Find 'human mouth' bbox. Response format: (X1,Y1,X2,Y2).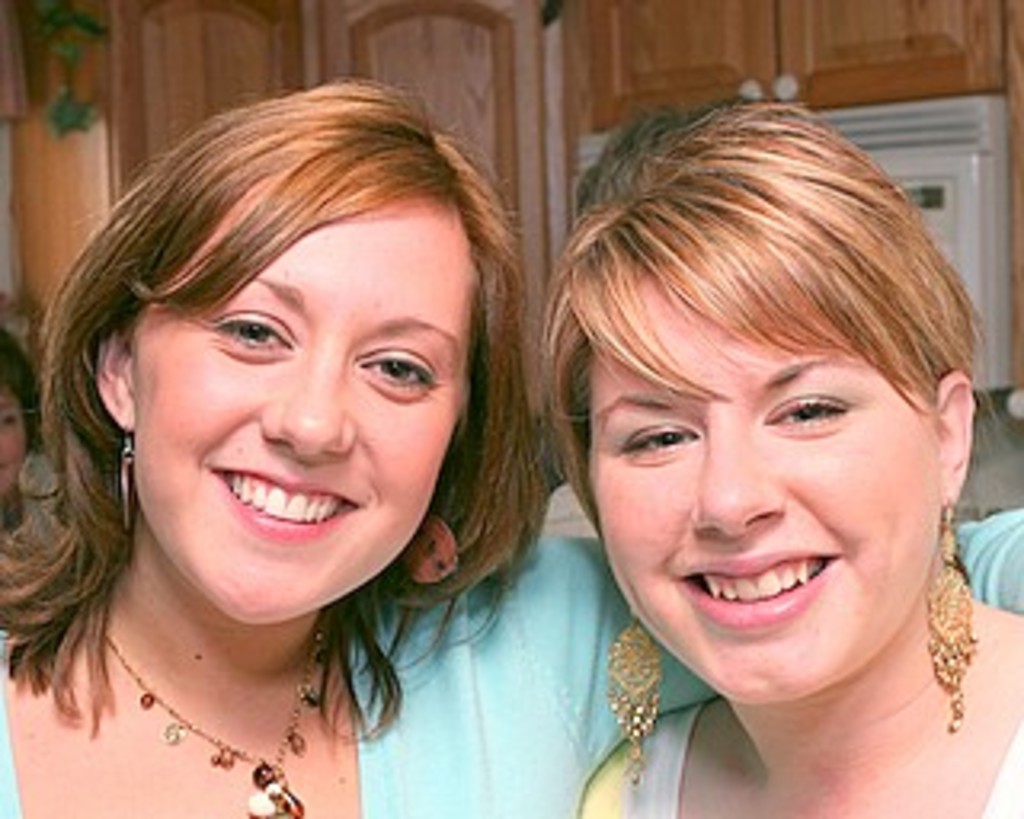
(192,454,371,547).
